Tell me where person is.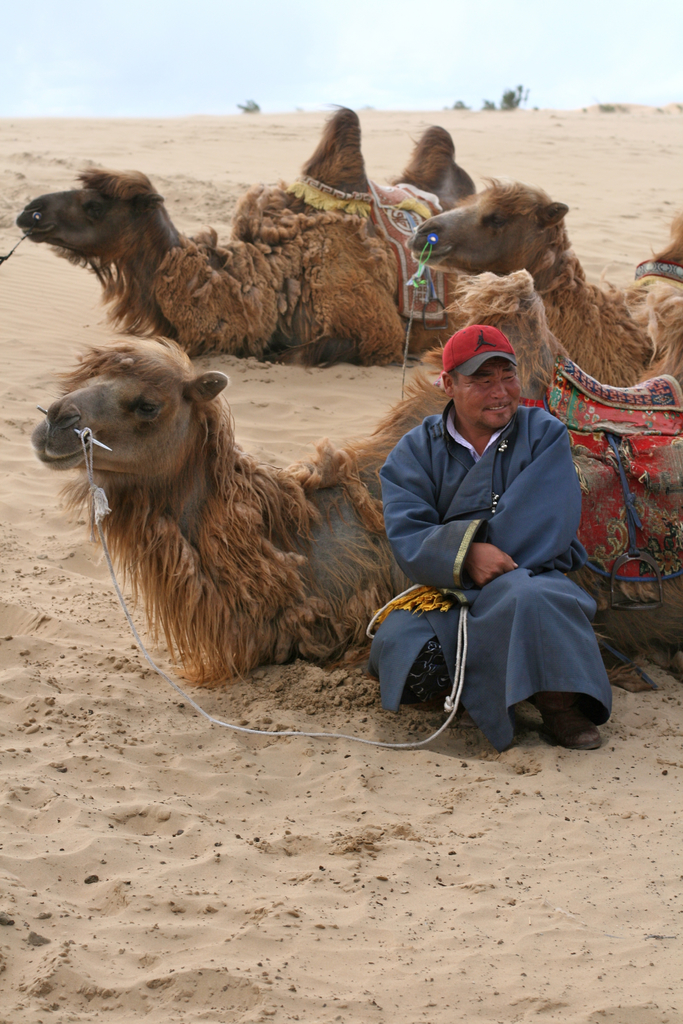
person is at {"left": 385, "top": 275, "right": 606, "bottom": 752}.
